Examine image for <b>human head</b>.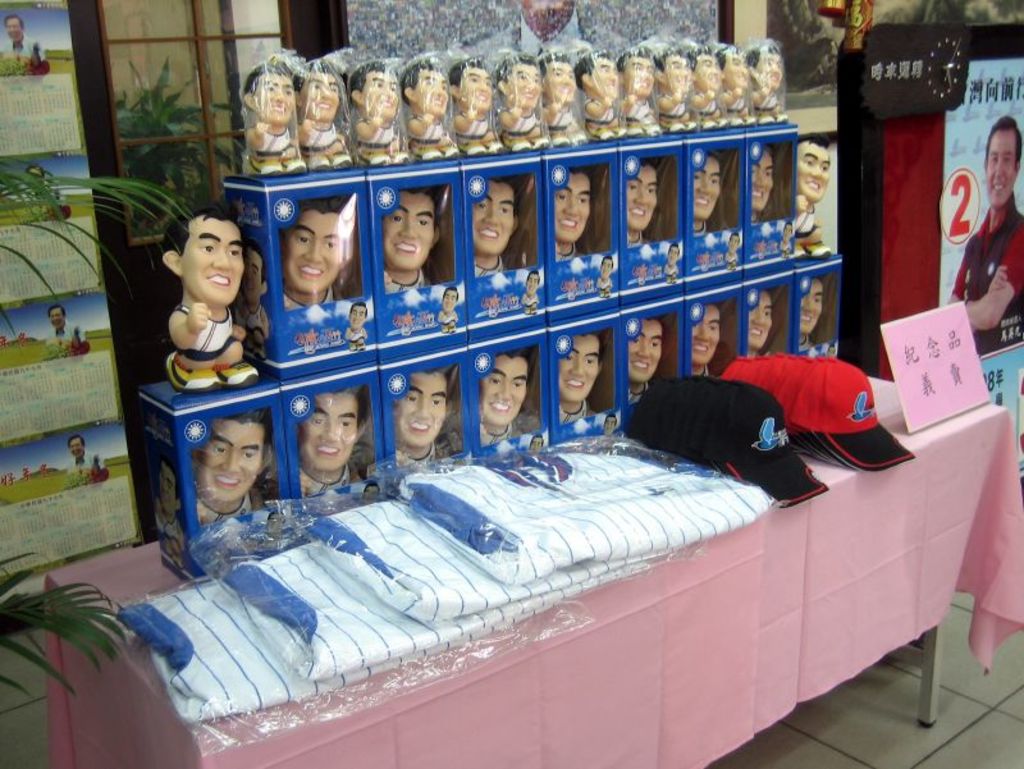
Examination result: box(692, 301, 723, 366).
